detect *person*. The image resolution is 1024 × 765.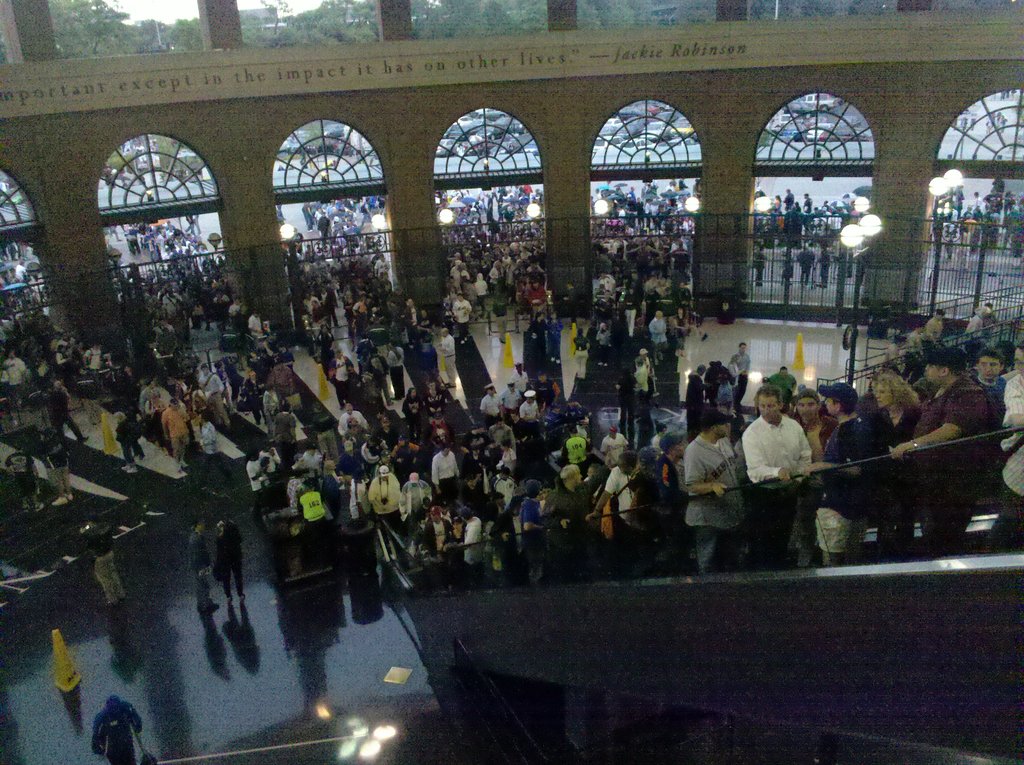
detection(895, 321, 923, 363).
